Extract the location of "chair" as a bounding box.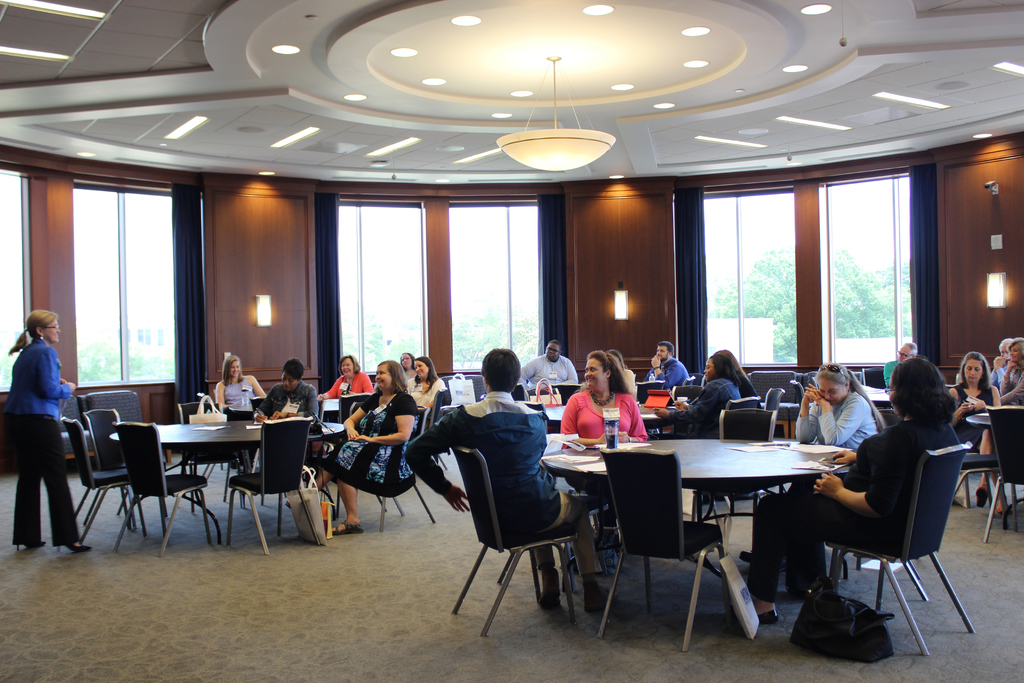
BBox(431, 383, 447, 478).
